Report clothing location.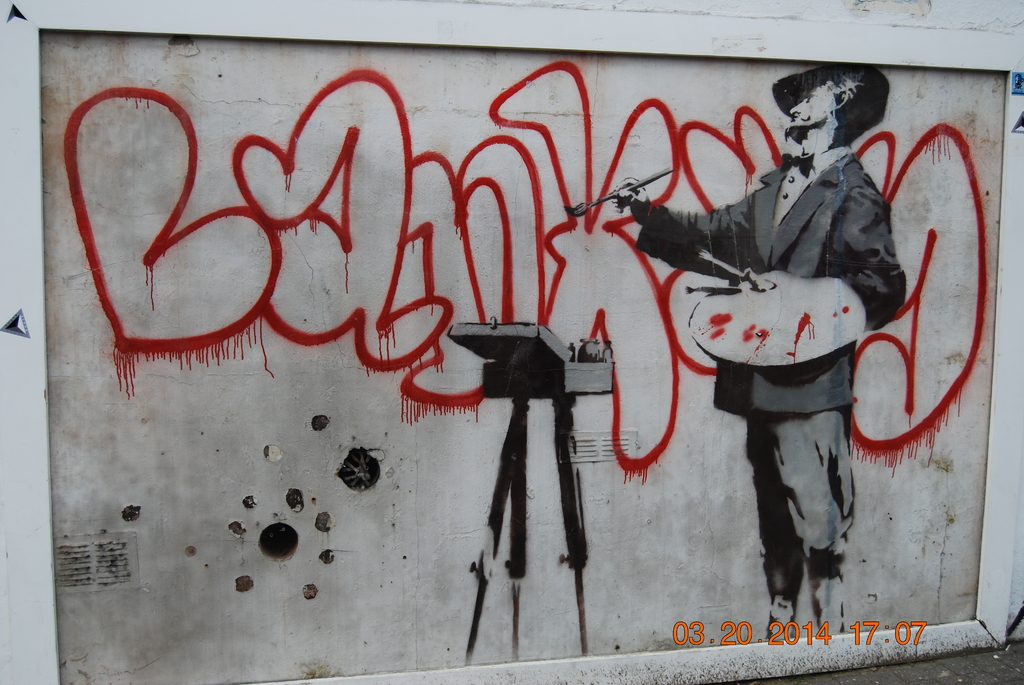
Report: bbox=(630, 148, 909, 632).
